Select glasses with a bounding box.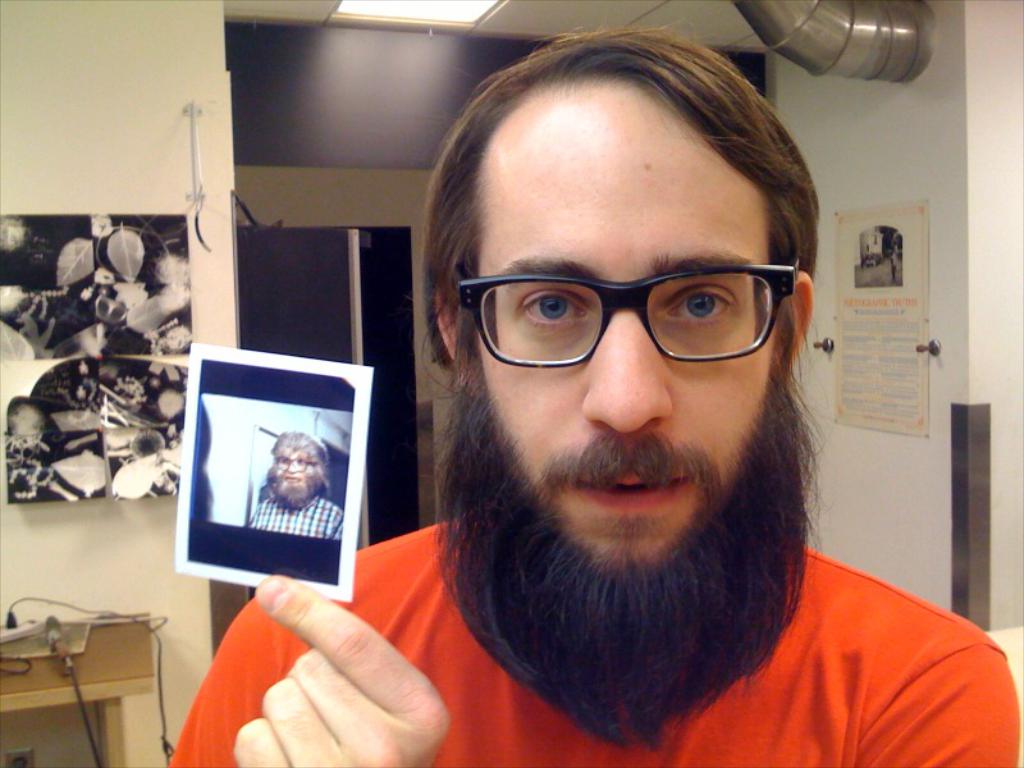
select_region(444, 238, 803, 388).
